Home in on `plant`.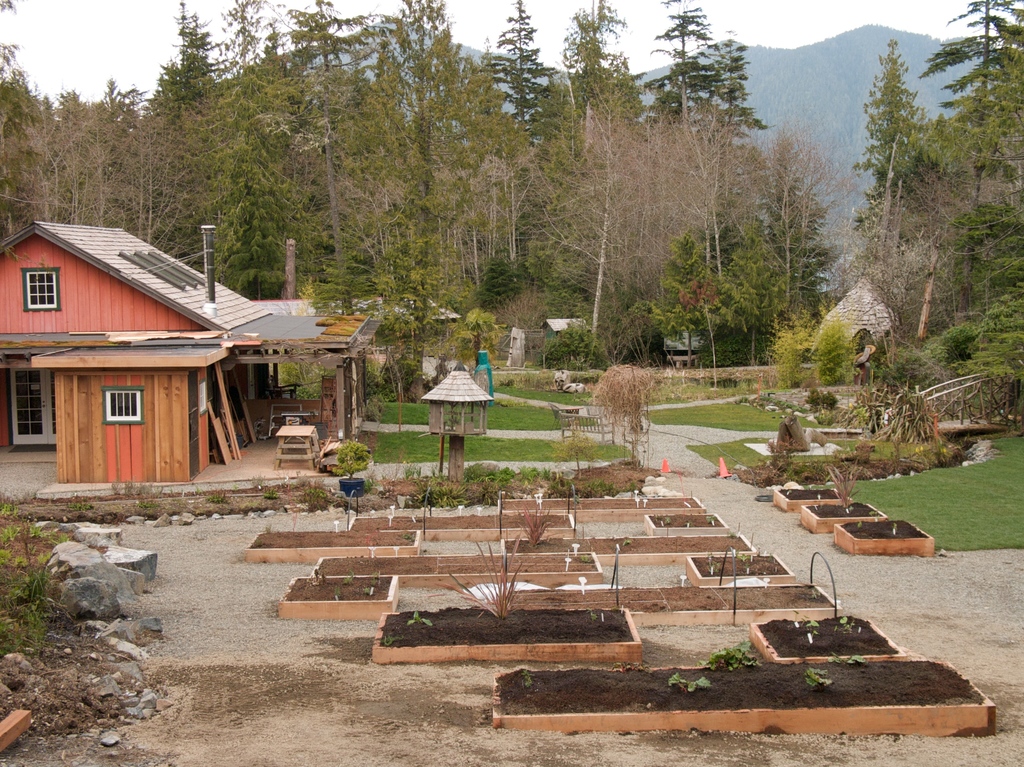
Homed in at locate(204, 487, 232, 504).
